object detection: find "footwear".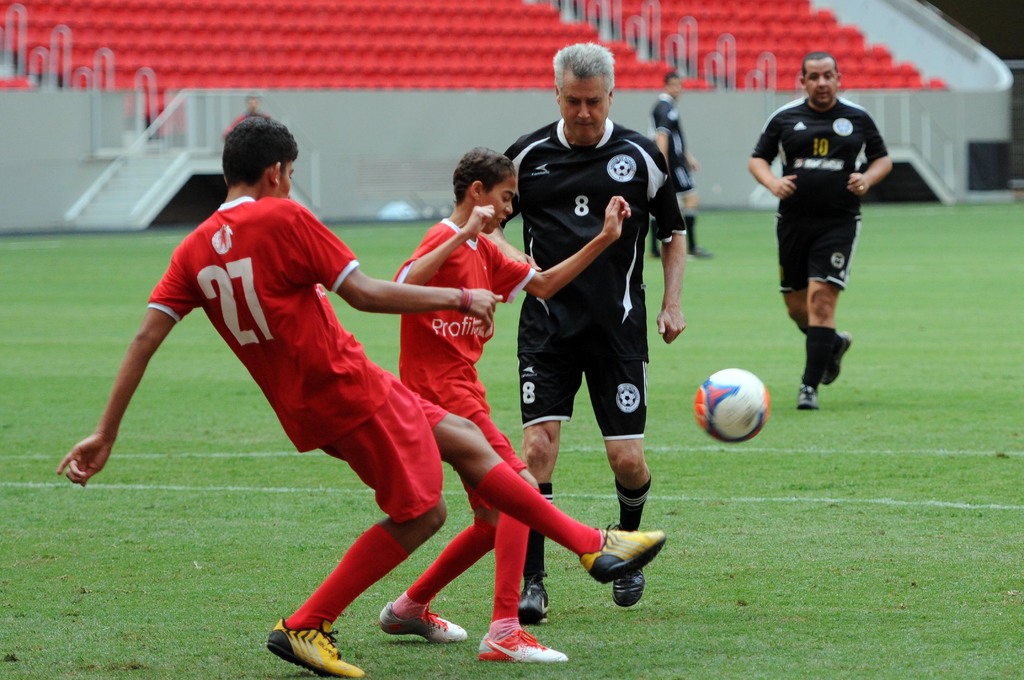
locate(380, 594, 452, 652).
